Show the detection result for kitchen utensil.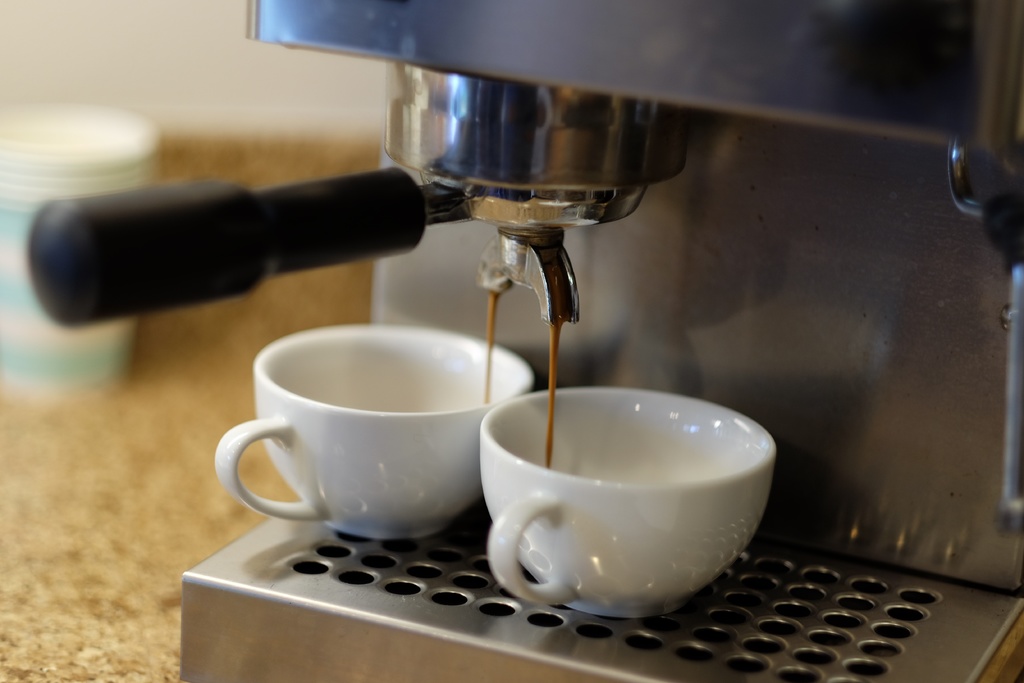
rect(217, 322, 514, 570).
